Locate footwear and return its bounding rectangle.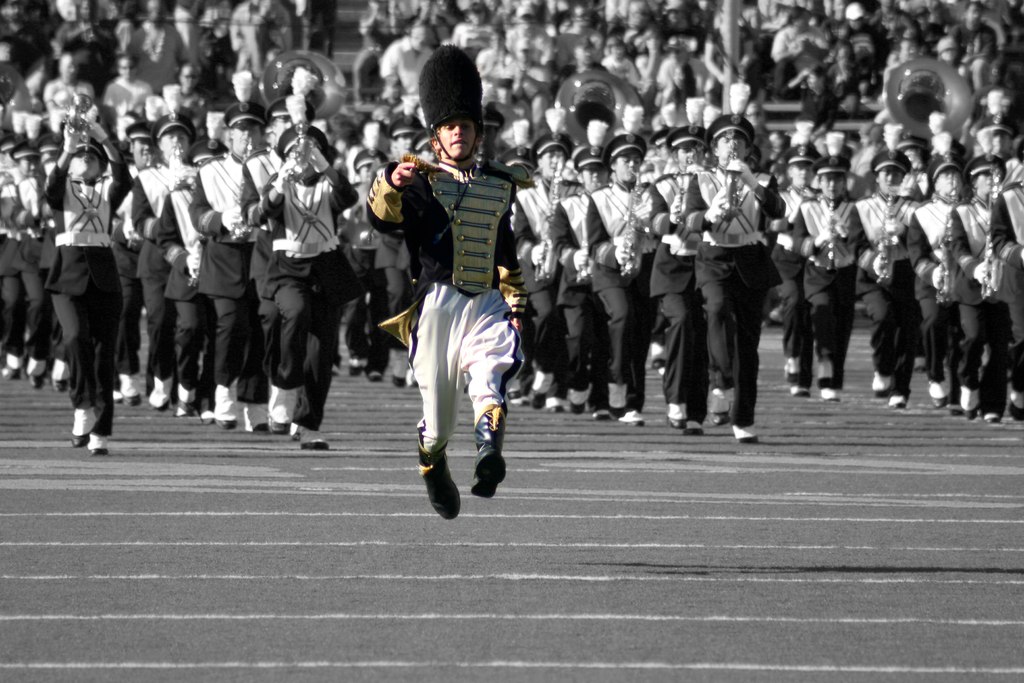
[596,409,609,420].
